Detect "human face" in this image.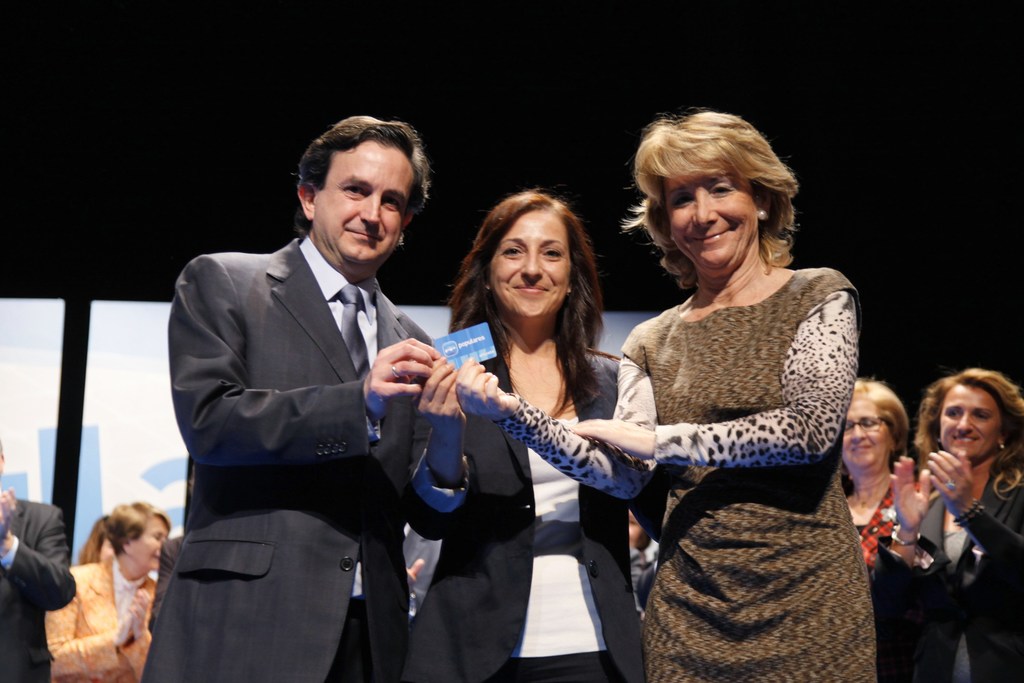
Detection: bbox=(939, 385, 1010, 461).
